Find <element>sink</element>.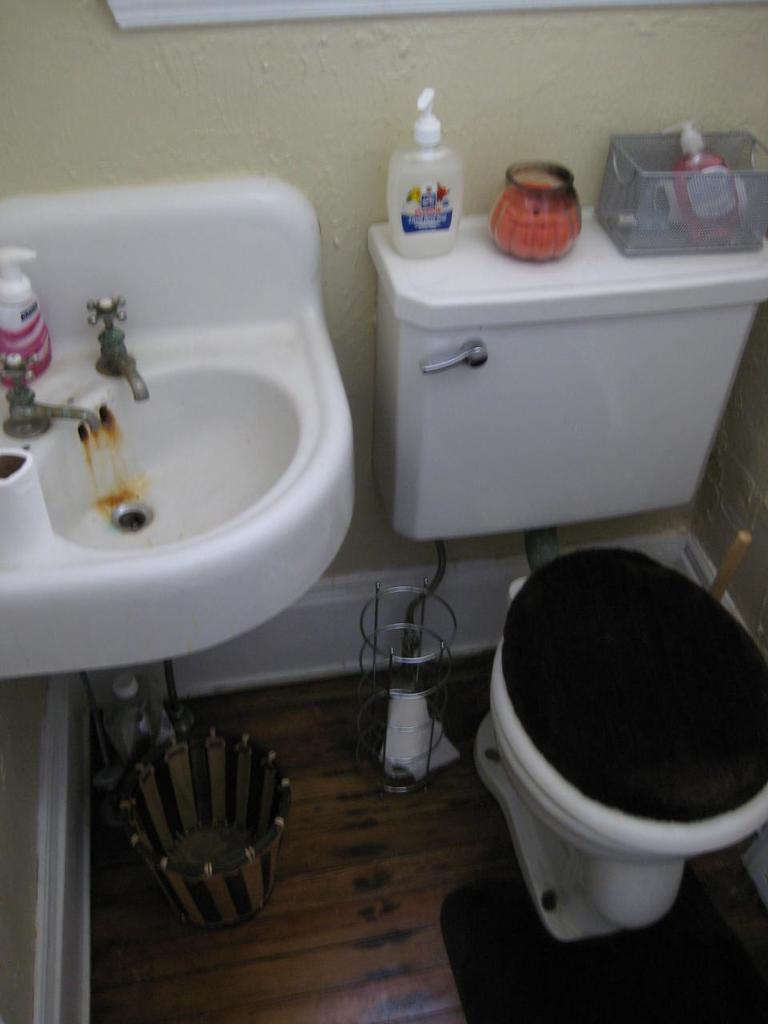
[0,187,387,750].
